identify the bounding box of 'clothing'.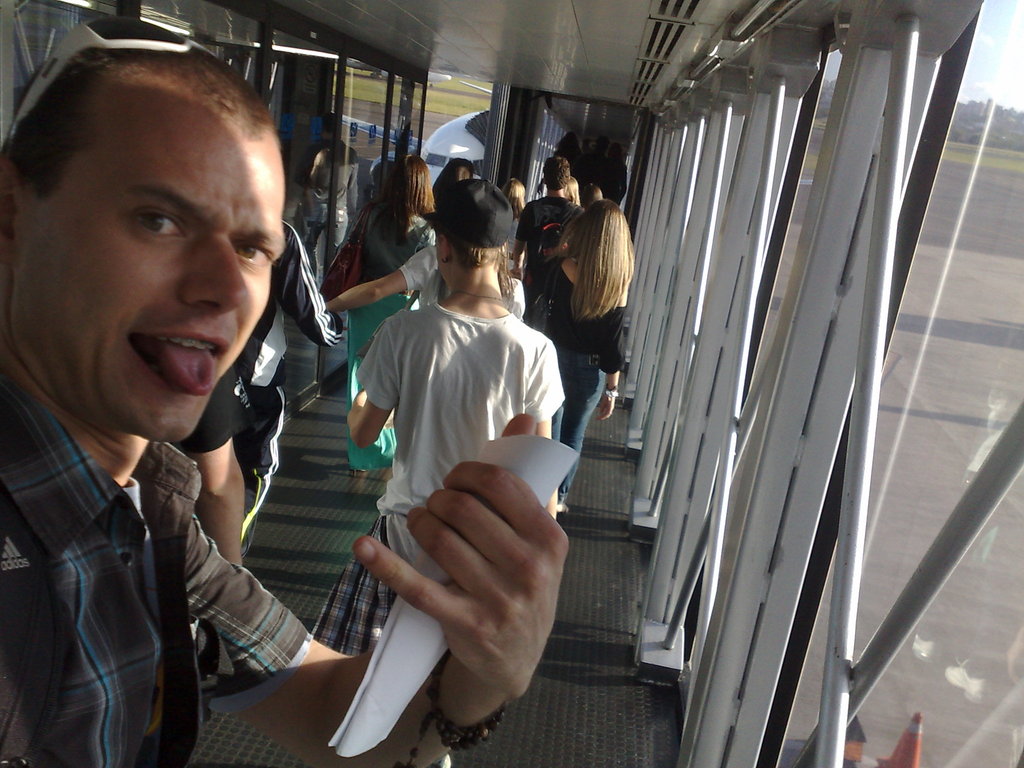
crop(350, 200, 436, 472).
